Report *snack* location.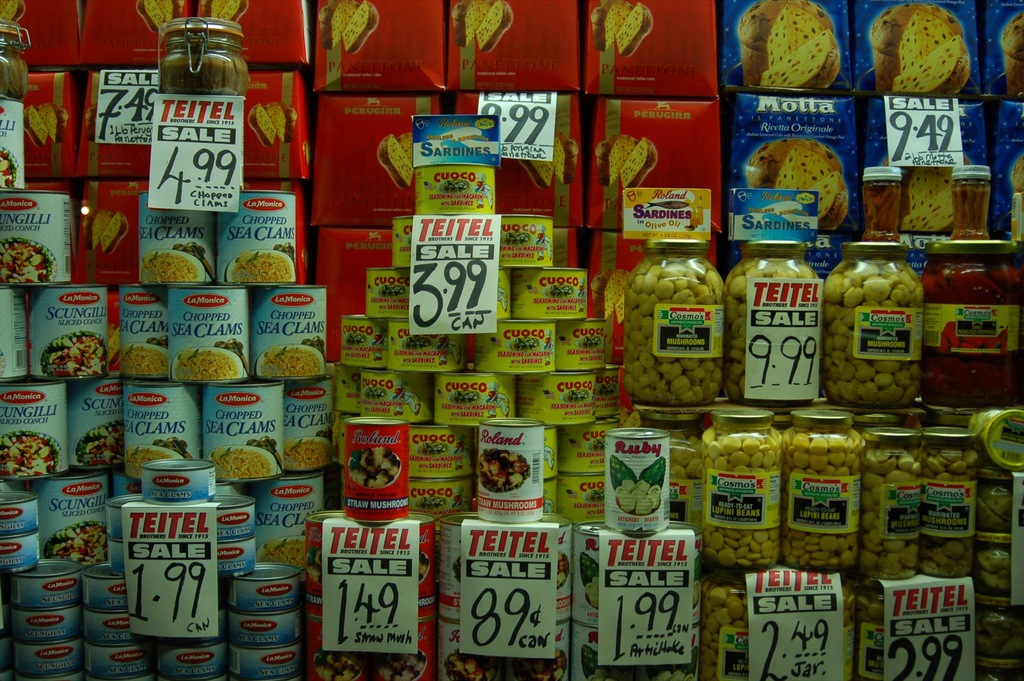
Report: [x1=376, y1=132, x2=417, y2=186].
